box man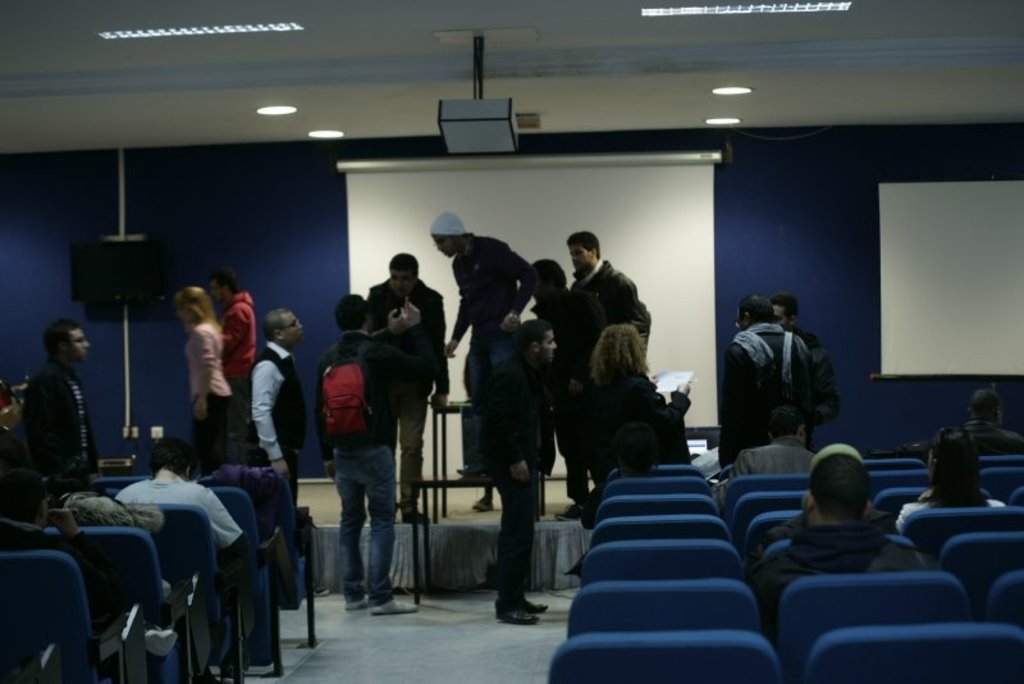
detection(422, 209, 545, 476)
